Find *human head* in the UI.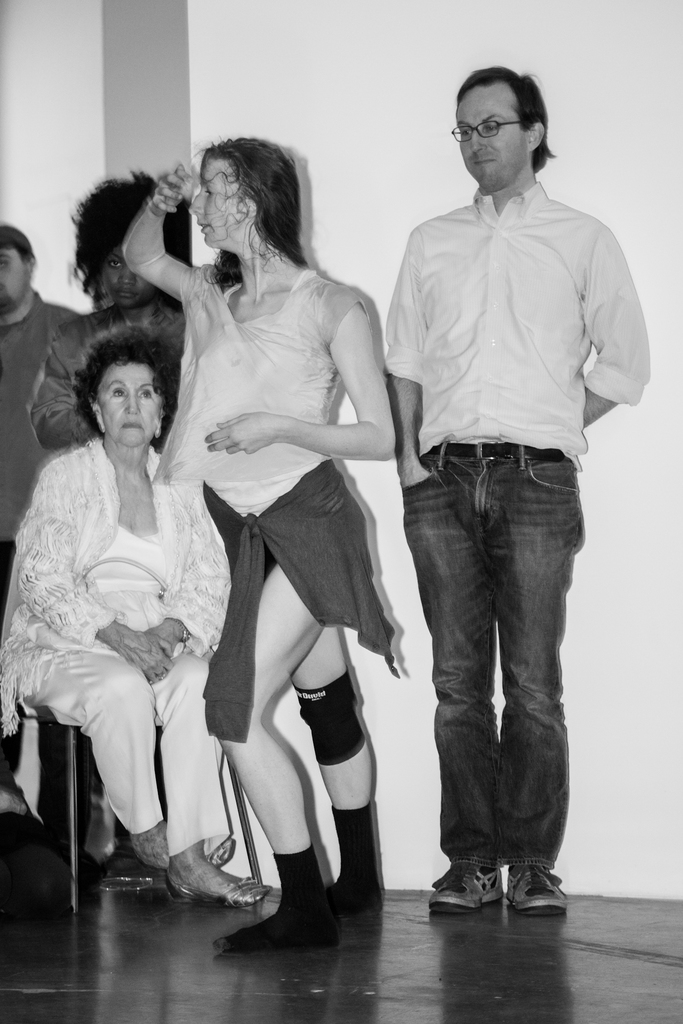
UI element at (189, 141, 306, 248).
